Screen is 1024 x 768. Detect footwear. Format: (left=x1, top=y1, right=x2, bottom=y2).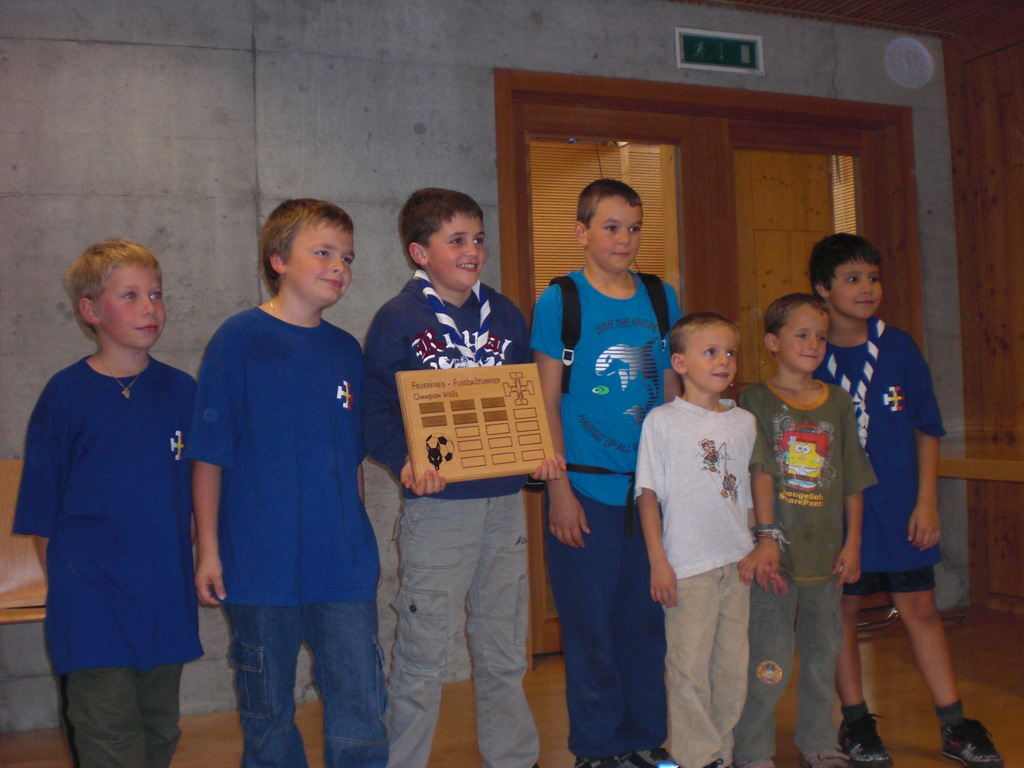
(left=935, top=721, right=984, bottom=767).
